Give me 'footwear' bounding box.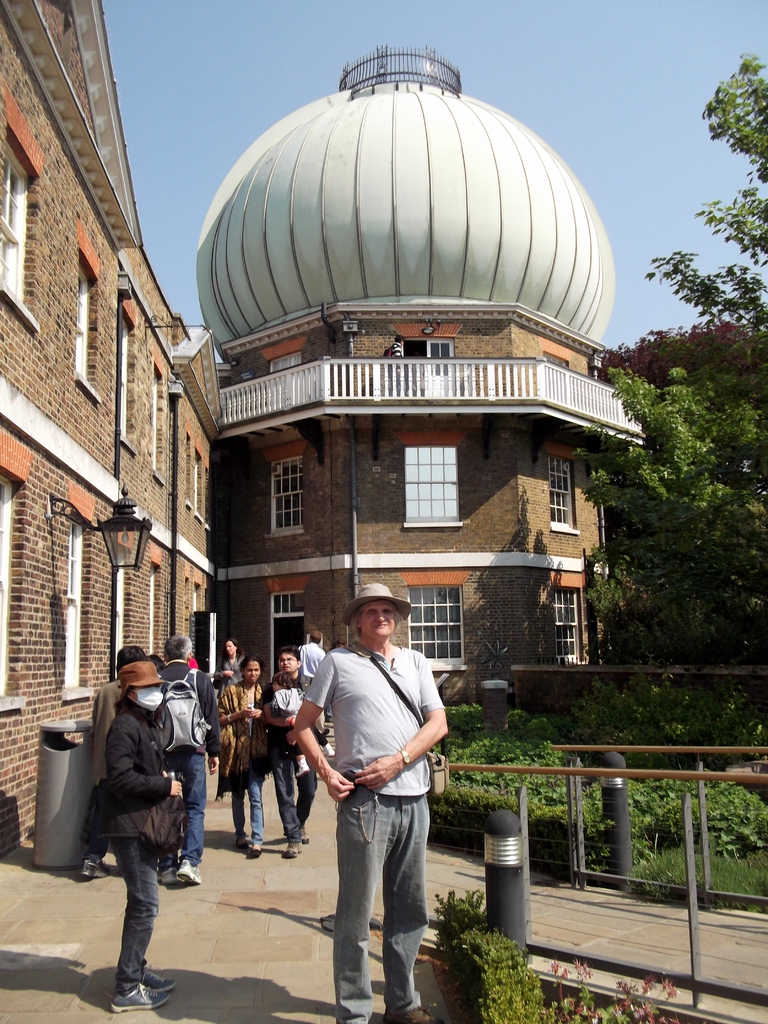
(left=390, top=1005, right=434, bottom=1023).
